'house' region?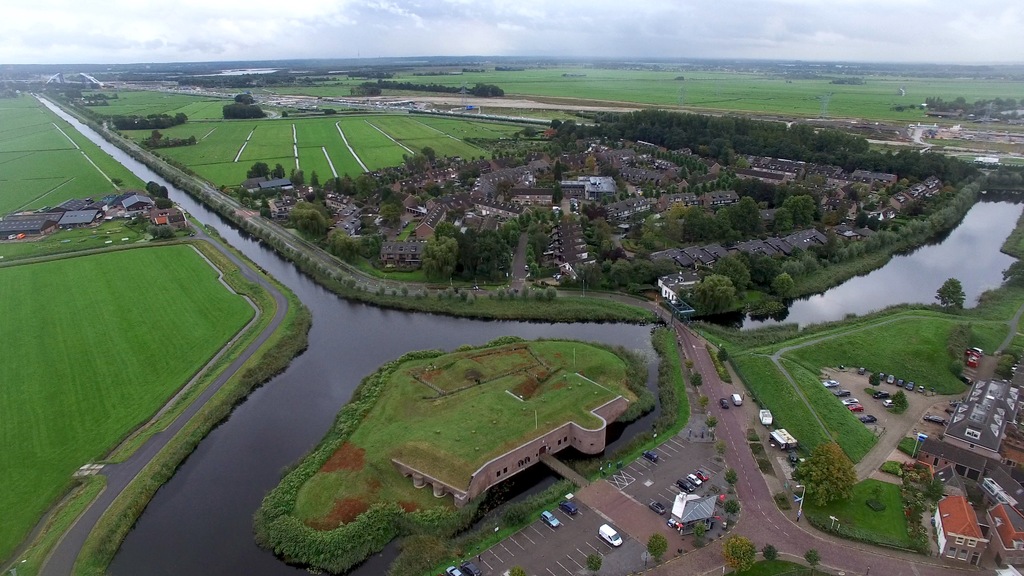
x1=975, y1=463, x2=1023, y2=517
